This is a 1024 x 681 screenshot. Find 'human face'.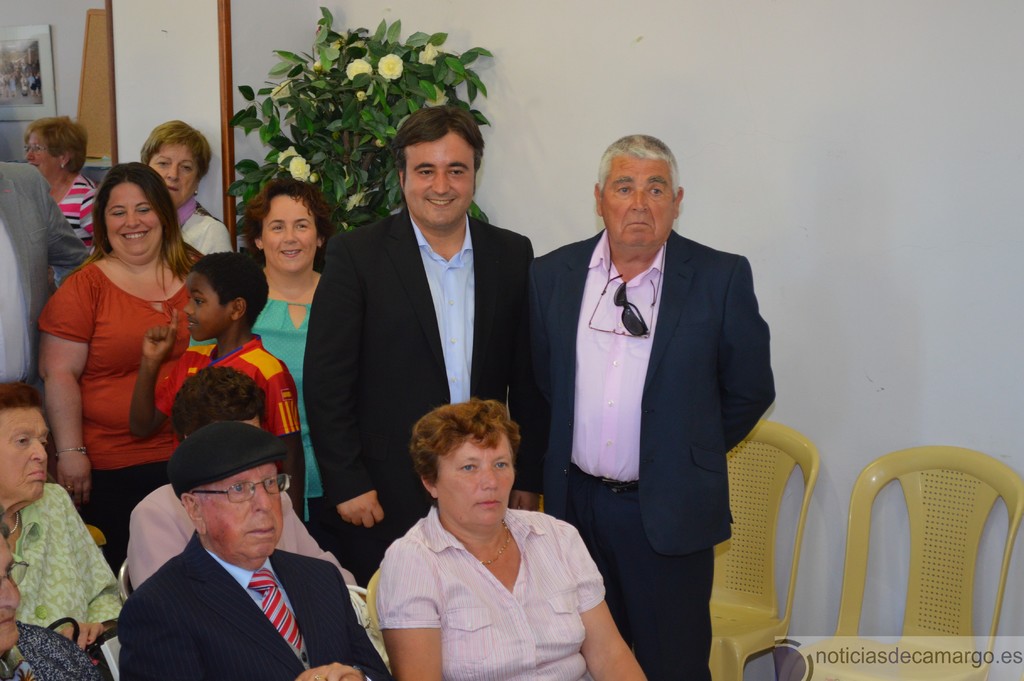
Bounding box: [144,133,207,203].
